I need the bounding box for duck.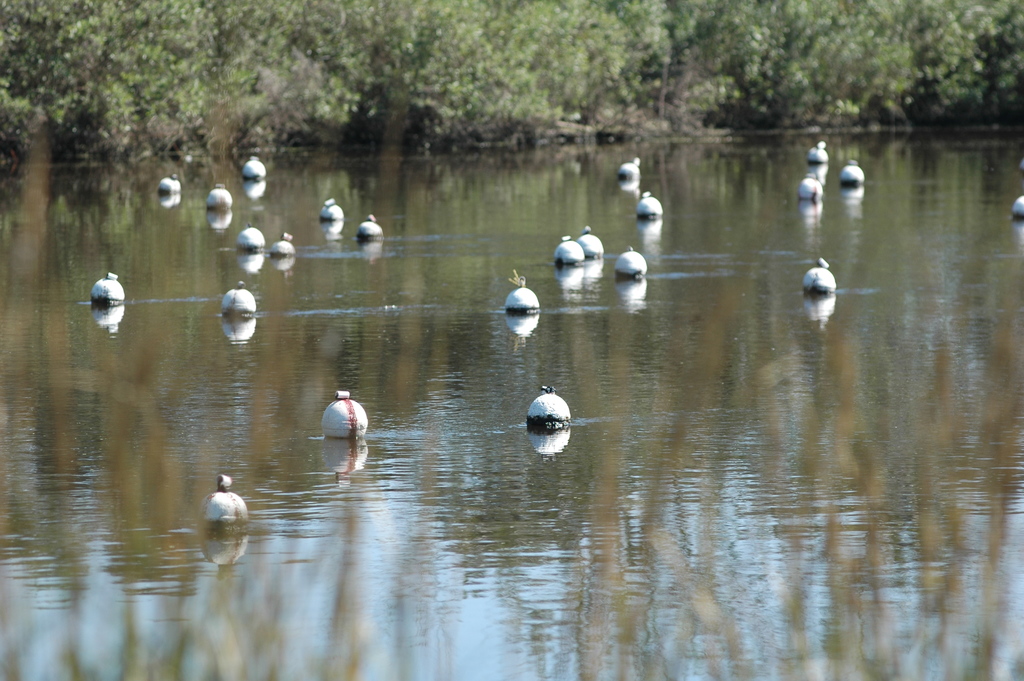
Here it is: [234,225,269,252].
